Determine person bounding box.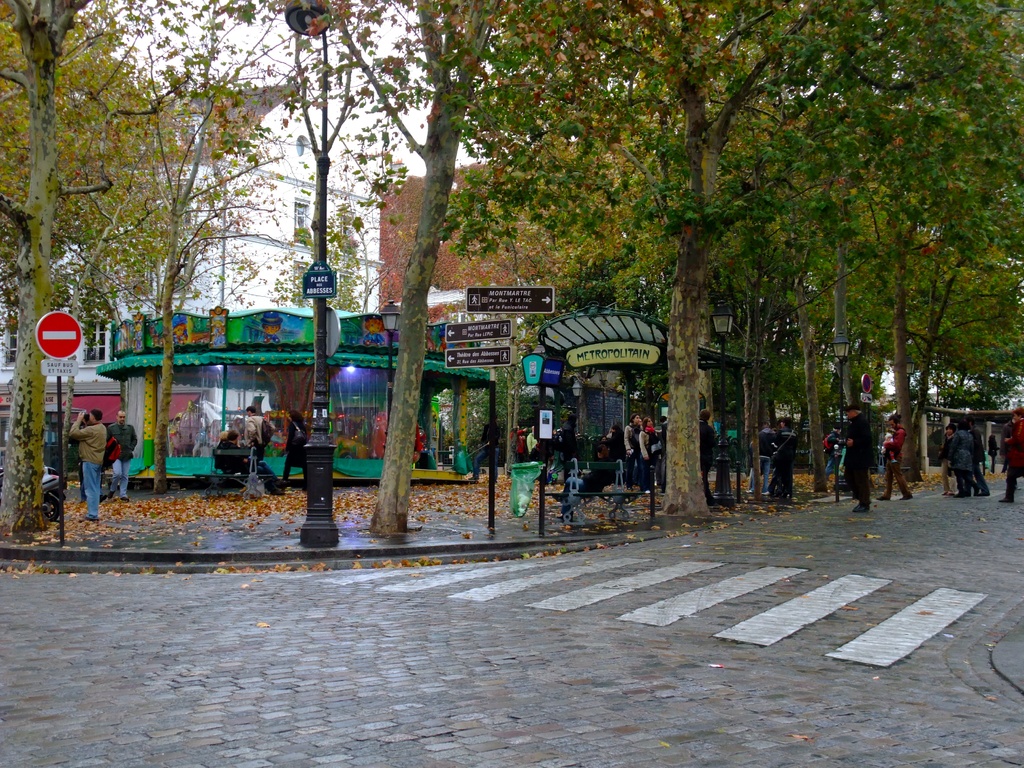
Determined: (599,420,625,452).
